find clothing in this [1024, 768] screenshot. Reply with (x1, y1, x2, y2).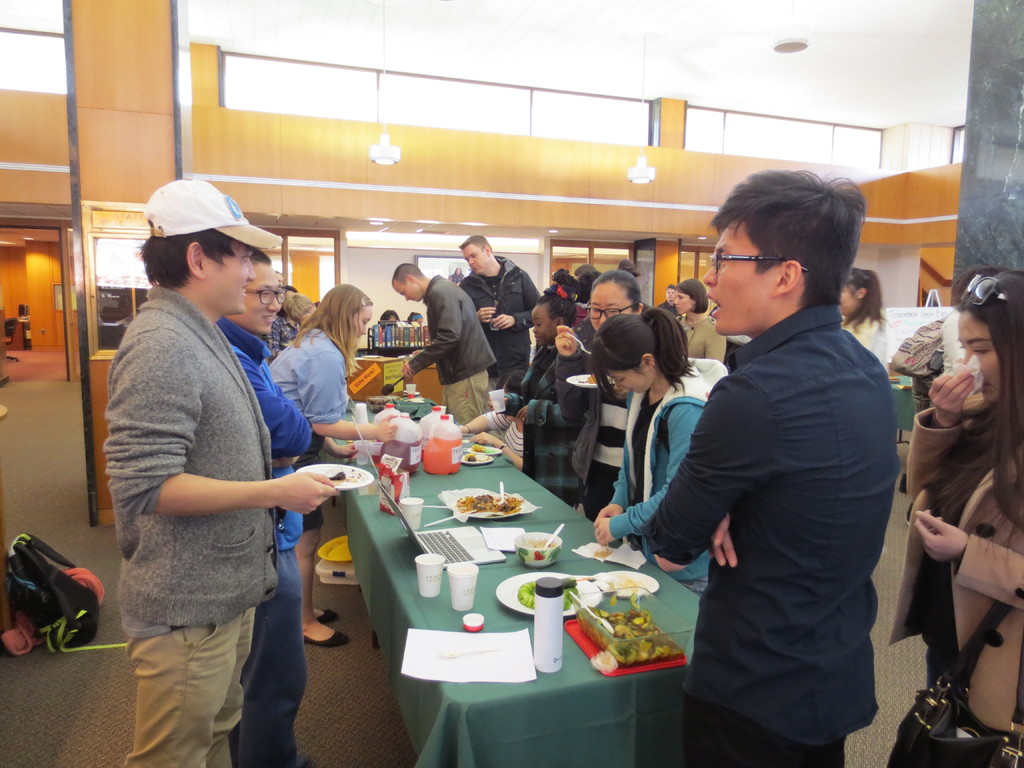
(488, 406, 535, 471).
